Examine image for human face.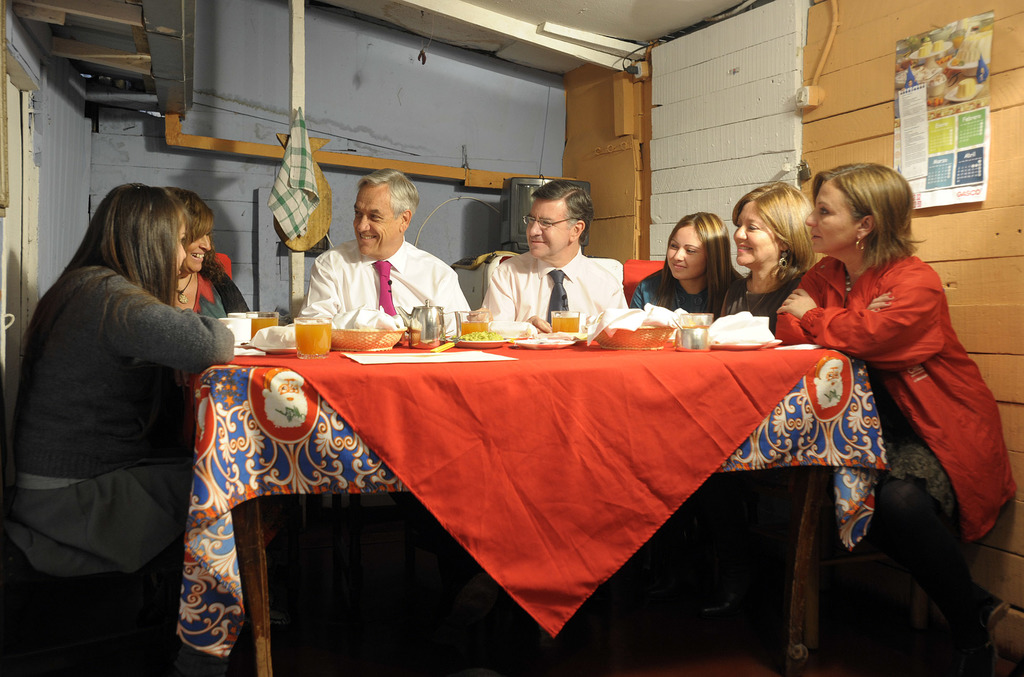
Examination result: BBox(525, 203, 567, 256).
